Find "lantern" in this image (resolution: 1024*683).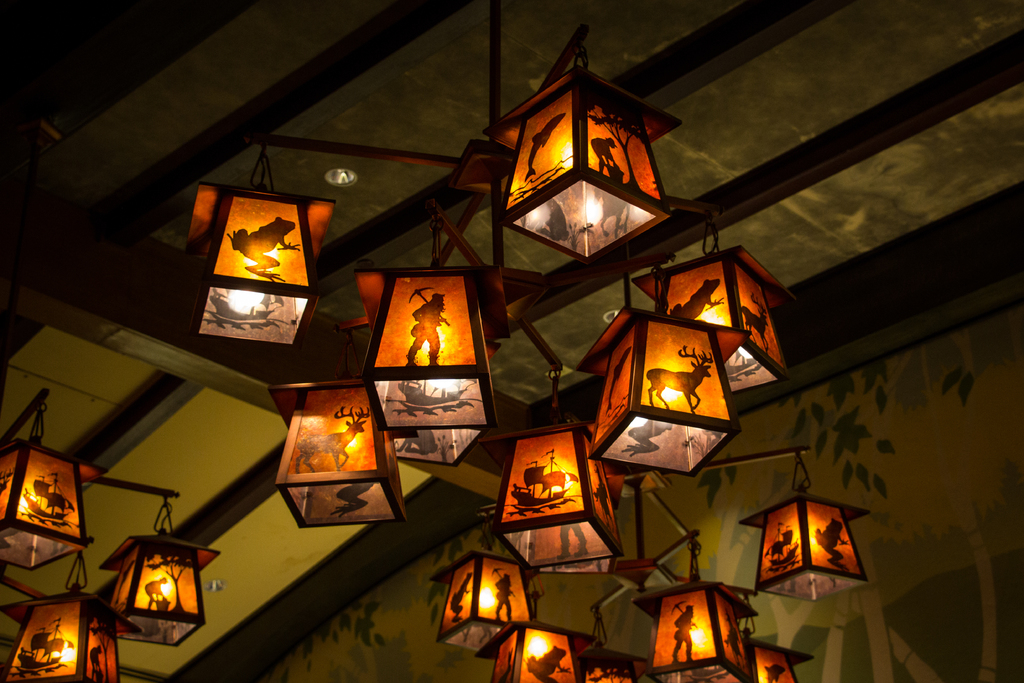
left=0, top=411, right=88, bottom=573.
